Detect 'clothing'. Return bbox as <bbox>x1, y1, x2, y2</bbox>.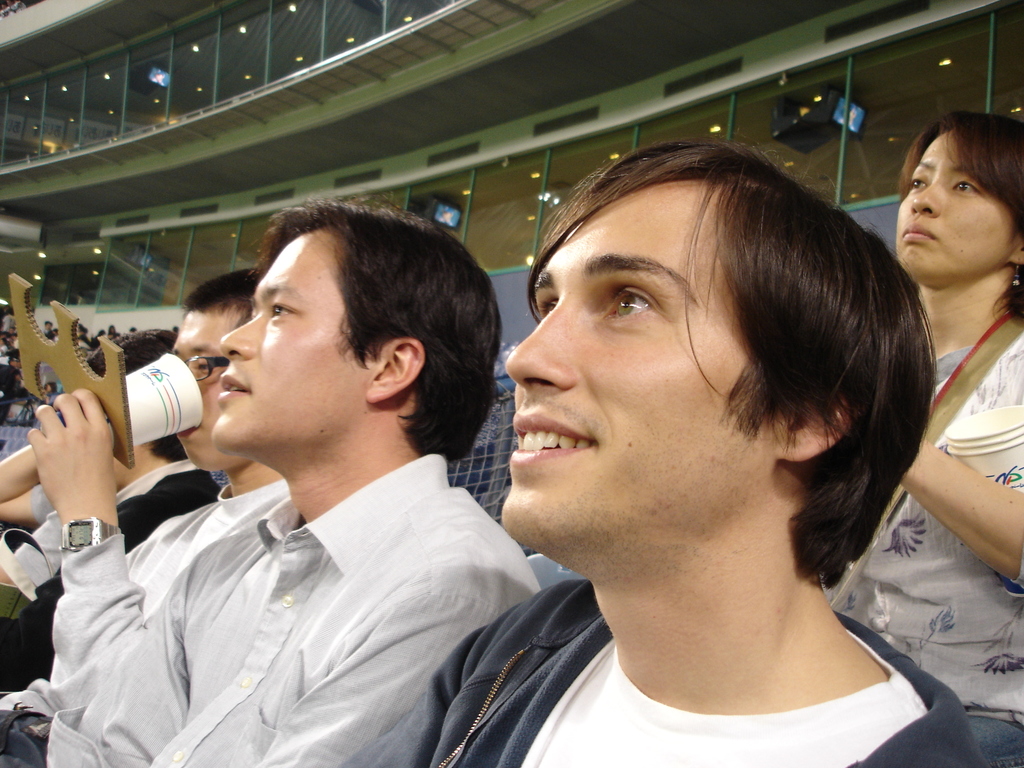
<bbox>0, 468, 303, 767</bbox>.
